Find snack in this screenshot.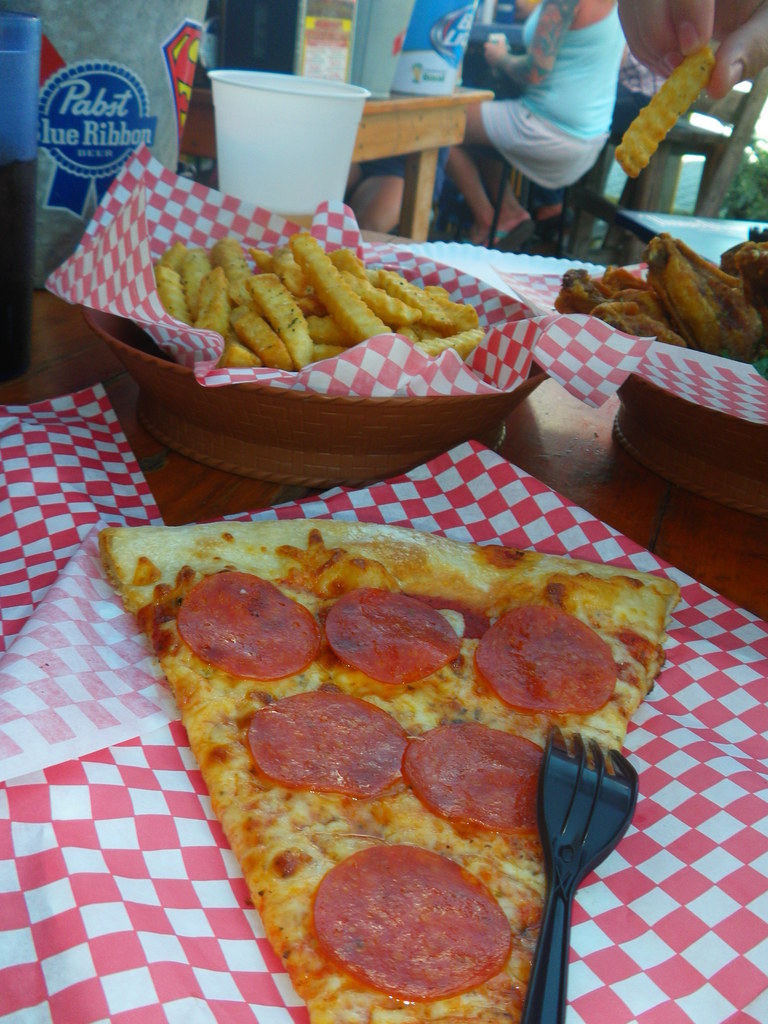
The bounding box for snack is <bbox>102, 521, 686, 1023</bbox>.
